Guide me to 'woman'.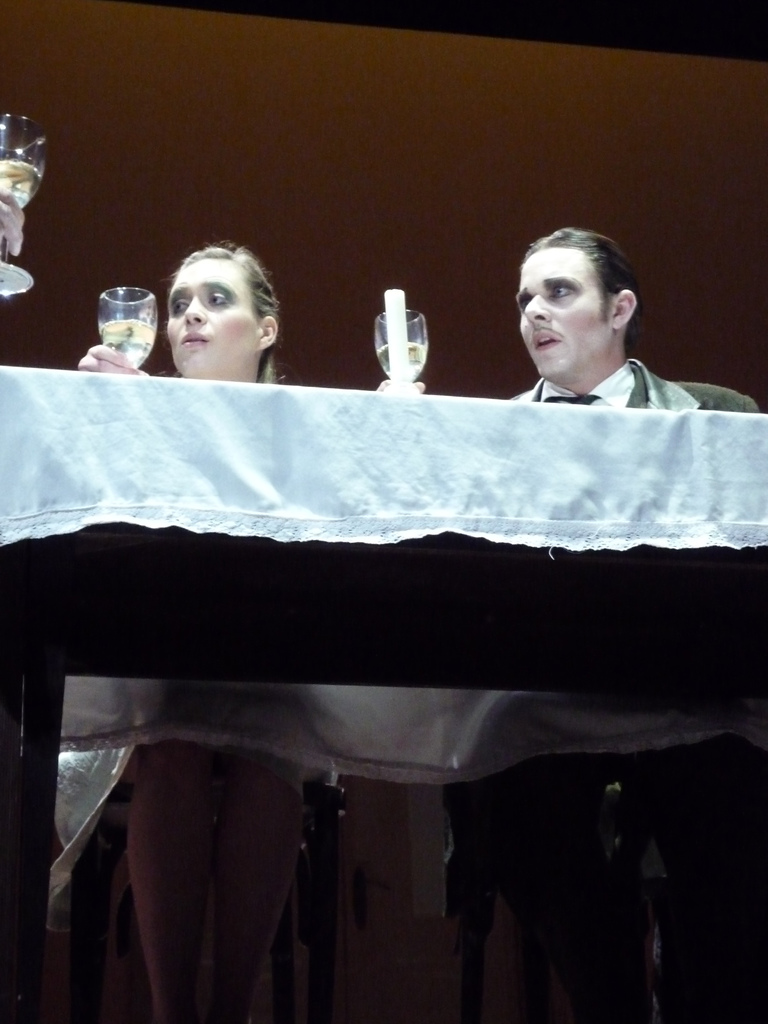
Guidance: Rect(85, 231, 353, 407).
